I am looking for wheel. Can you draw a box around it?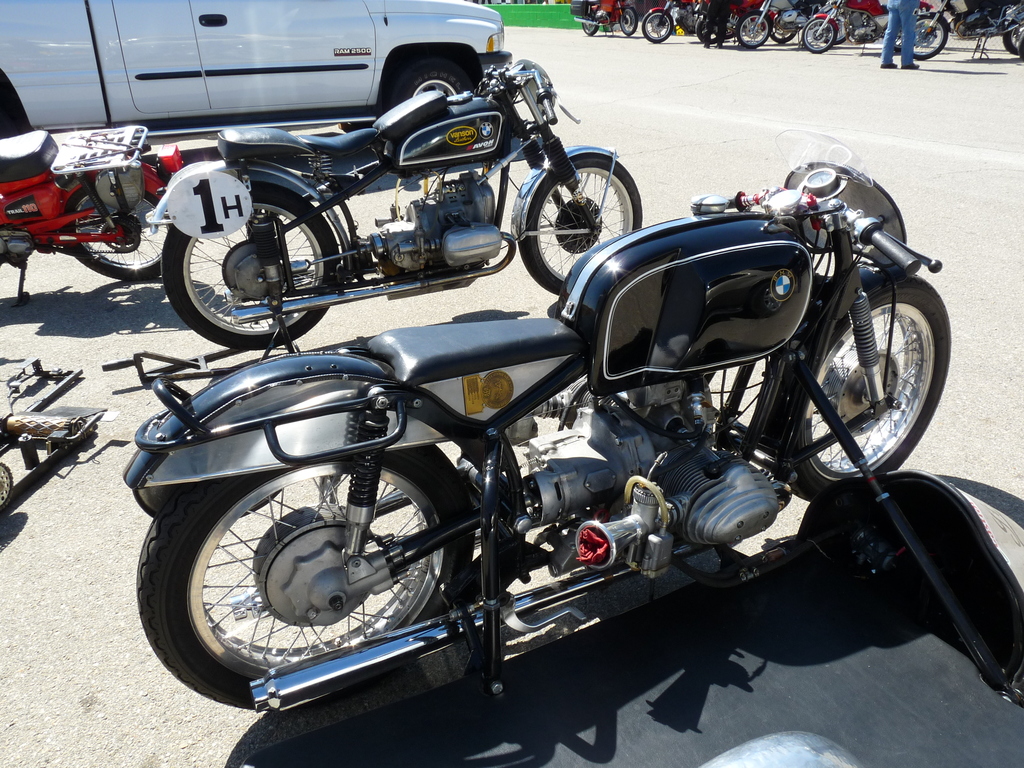
Sure, the bounding box is rect(68, 186, 171, 280).
